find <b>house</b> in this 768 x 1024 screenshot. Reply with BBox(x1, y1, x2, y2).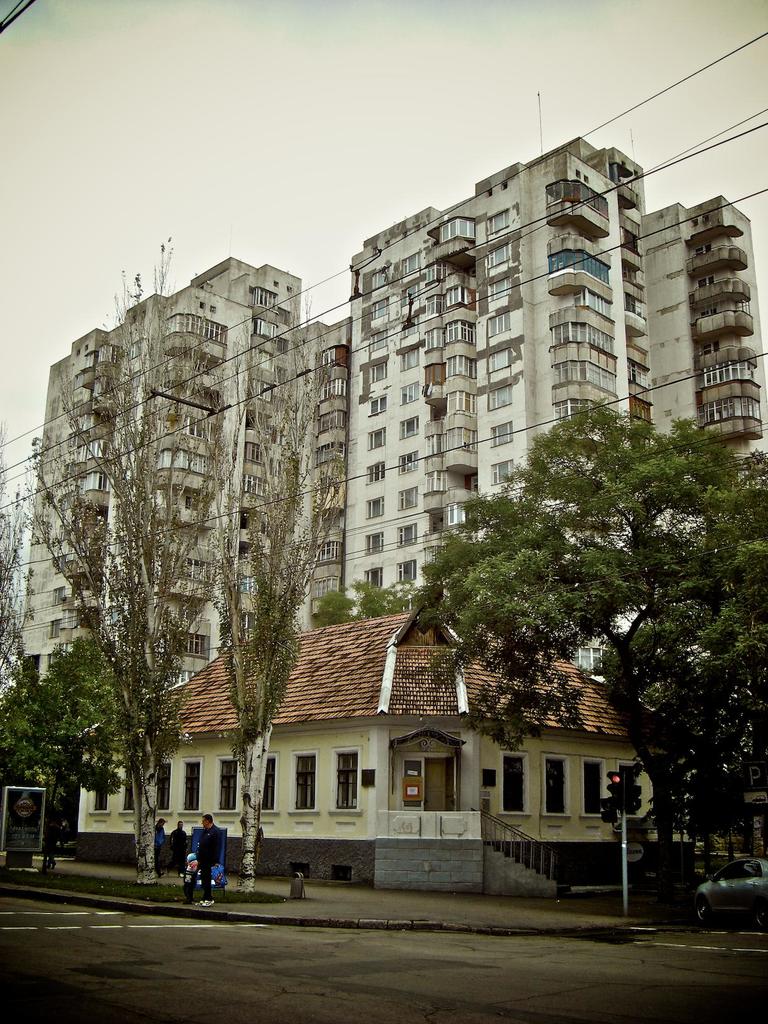
BBox(115, 586, 682, 902).
